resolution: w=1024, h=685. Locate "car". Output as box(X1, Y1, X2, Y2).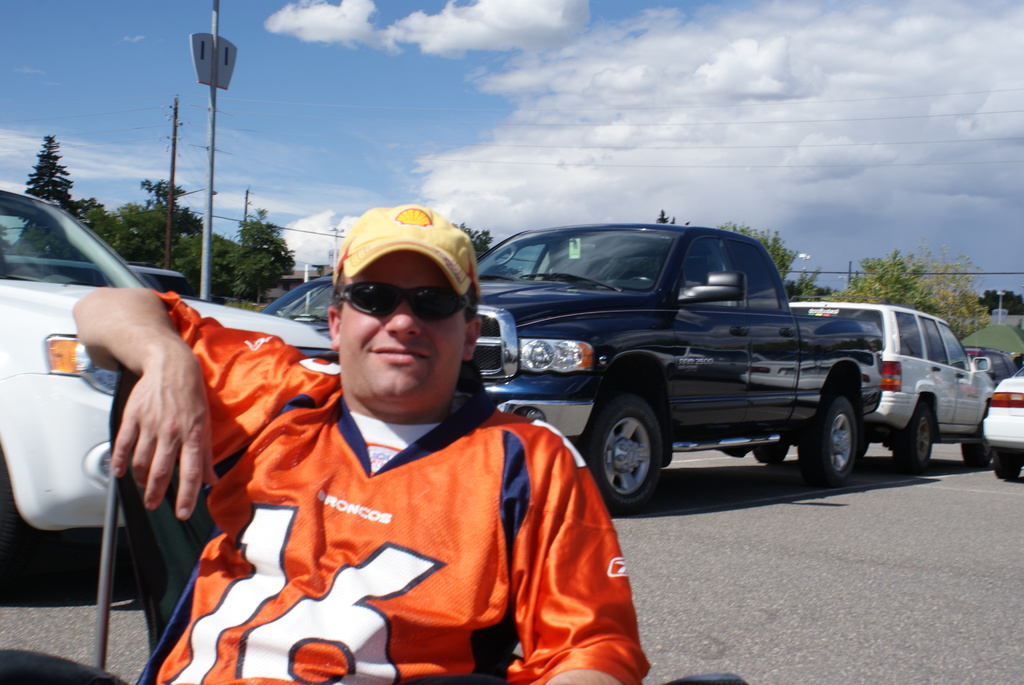
box(787, 298, 997, 474).
